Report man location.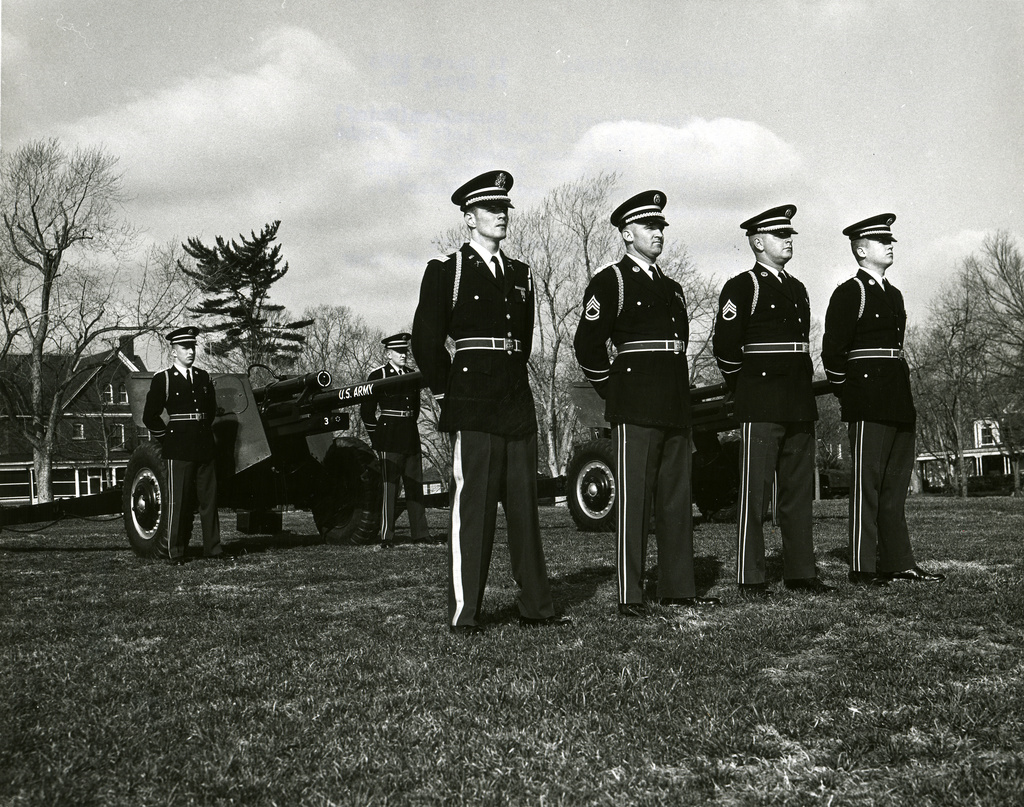
Report: region(574, 186, 717, 614).
